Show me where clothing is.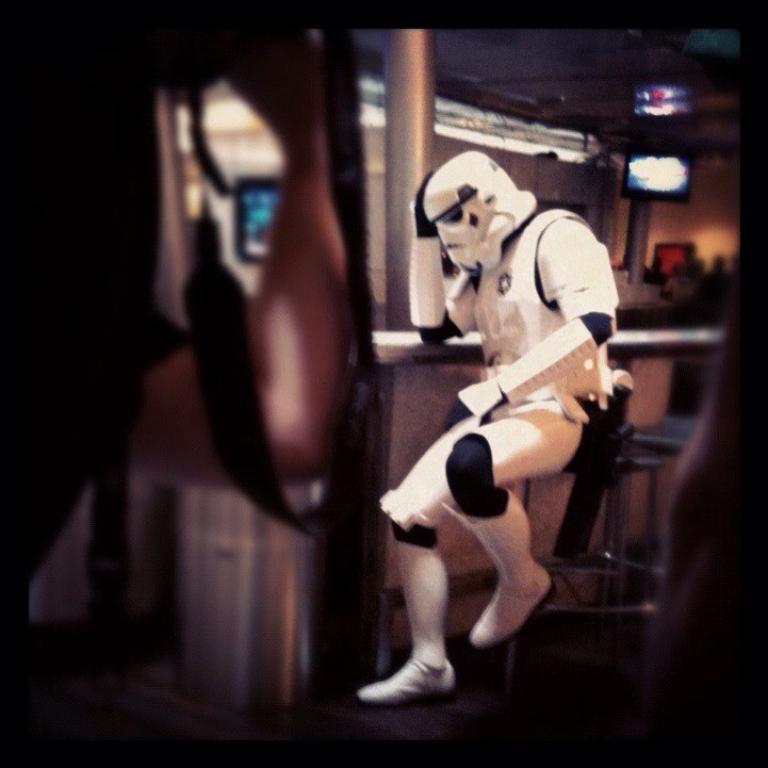
clothing is at [396,548,451,666].
